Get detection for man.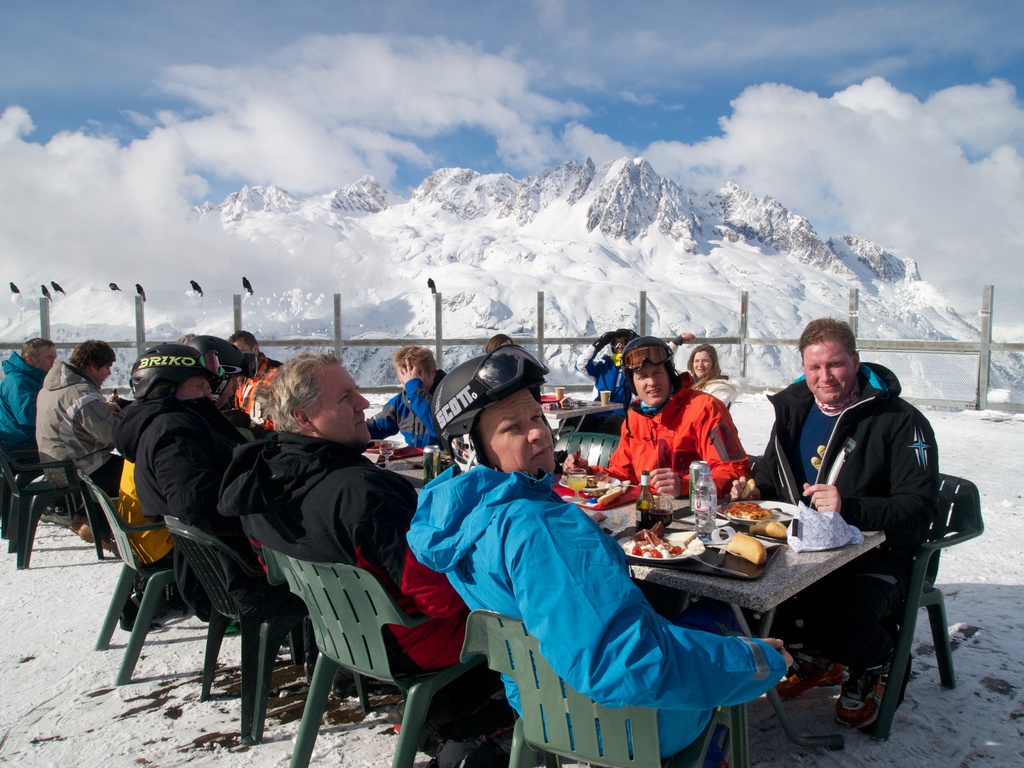
Detection: box(108, 346, 297, 614).
